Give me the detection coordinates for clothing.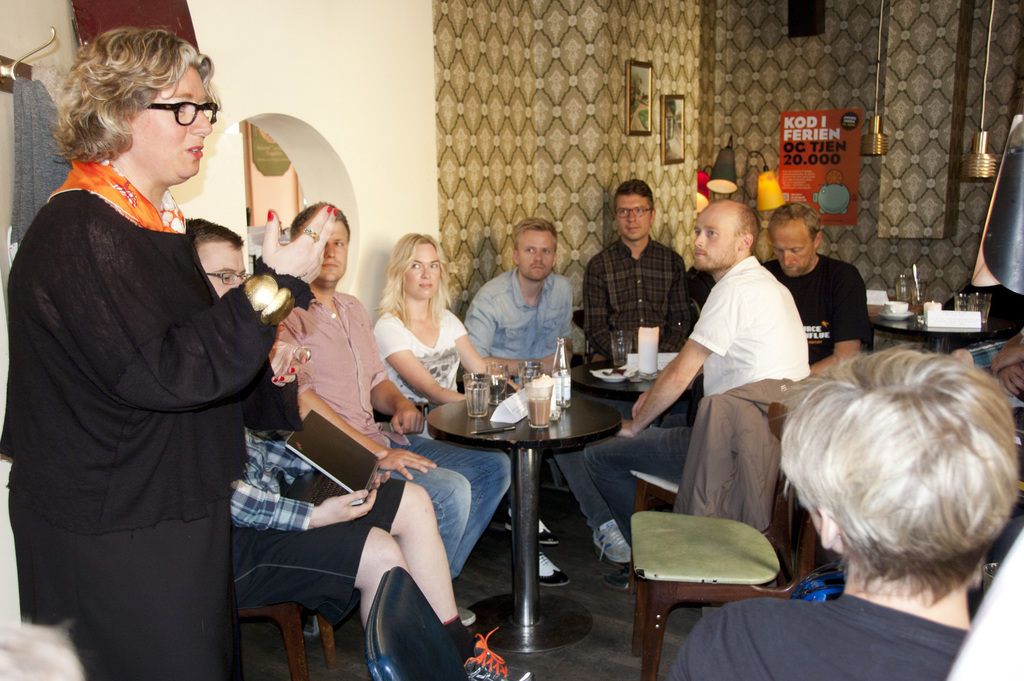
{"x1": 961, "y1": 329, "x2": 1023, "y2": 408}.
